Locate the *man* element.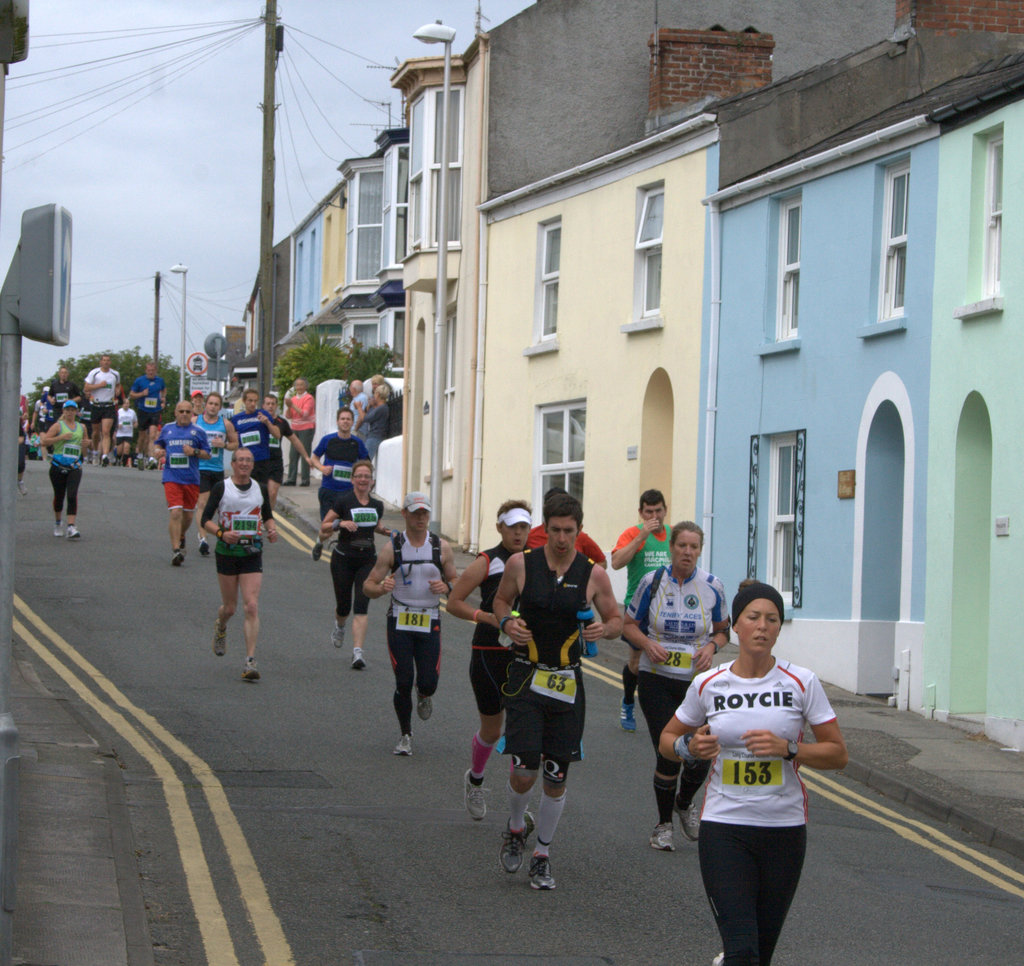
Element bbox: locate(364, 489, 461, 756).
